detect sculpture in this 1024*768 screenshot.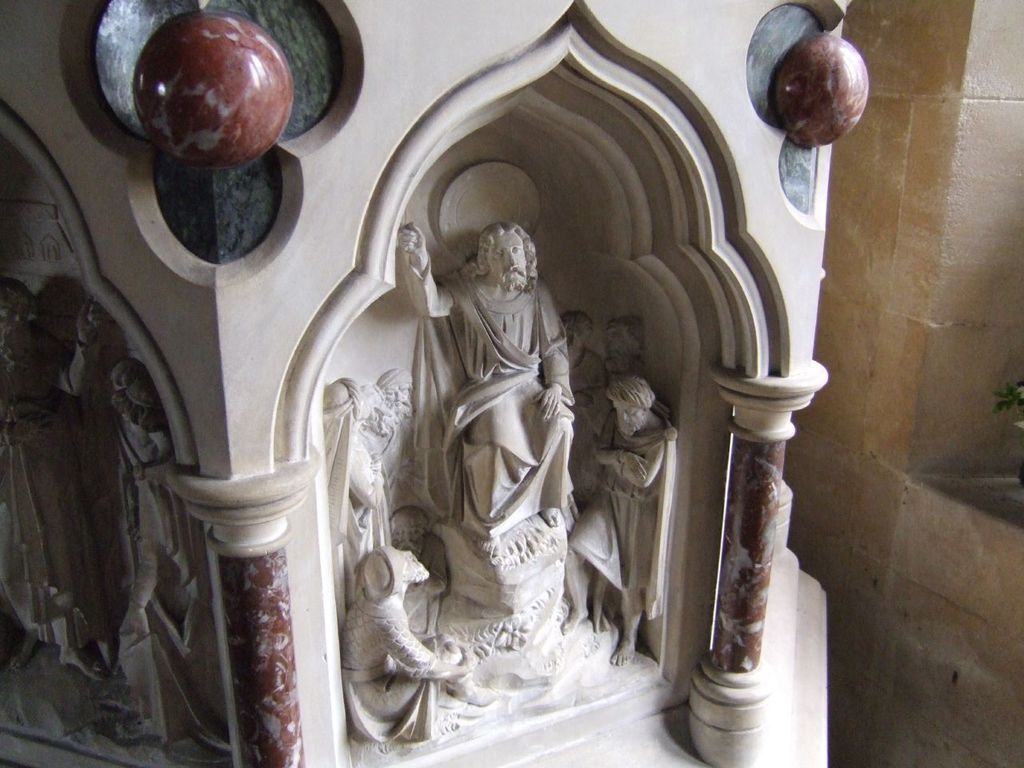
Detection: pyautogui.locateOnScreen(396, 214, 590, 622).
